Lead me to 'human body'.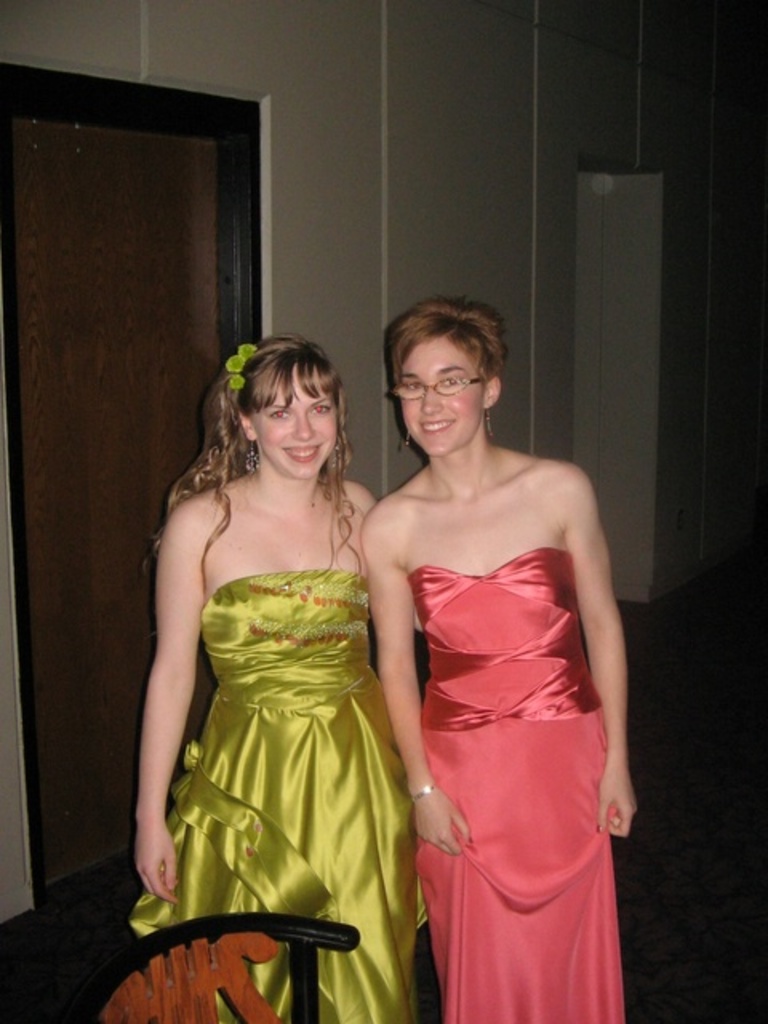
Lead to BBox(120, 320, 410, 986).
